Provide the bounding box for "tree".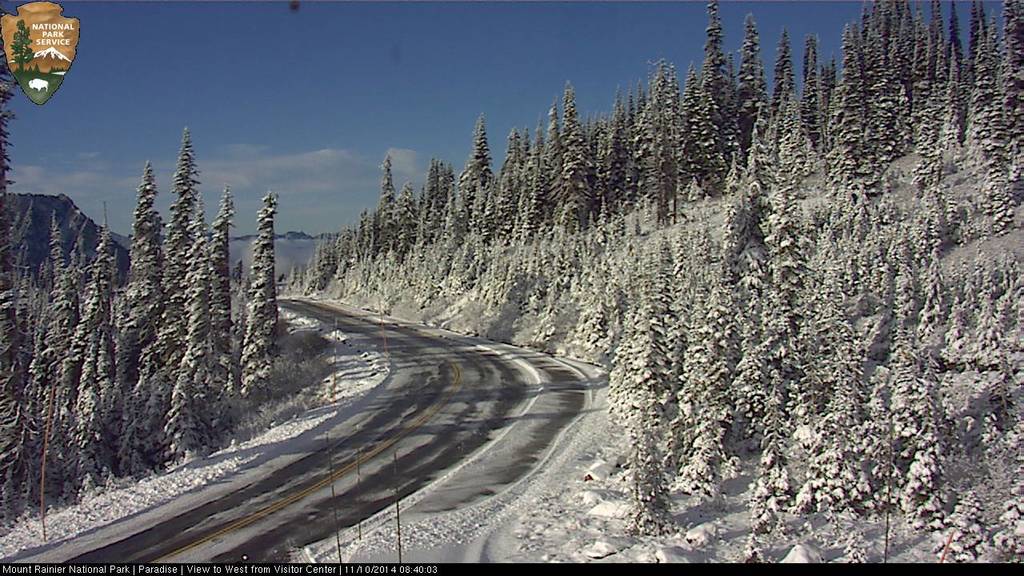
<box>0,18,36,526</box>.
